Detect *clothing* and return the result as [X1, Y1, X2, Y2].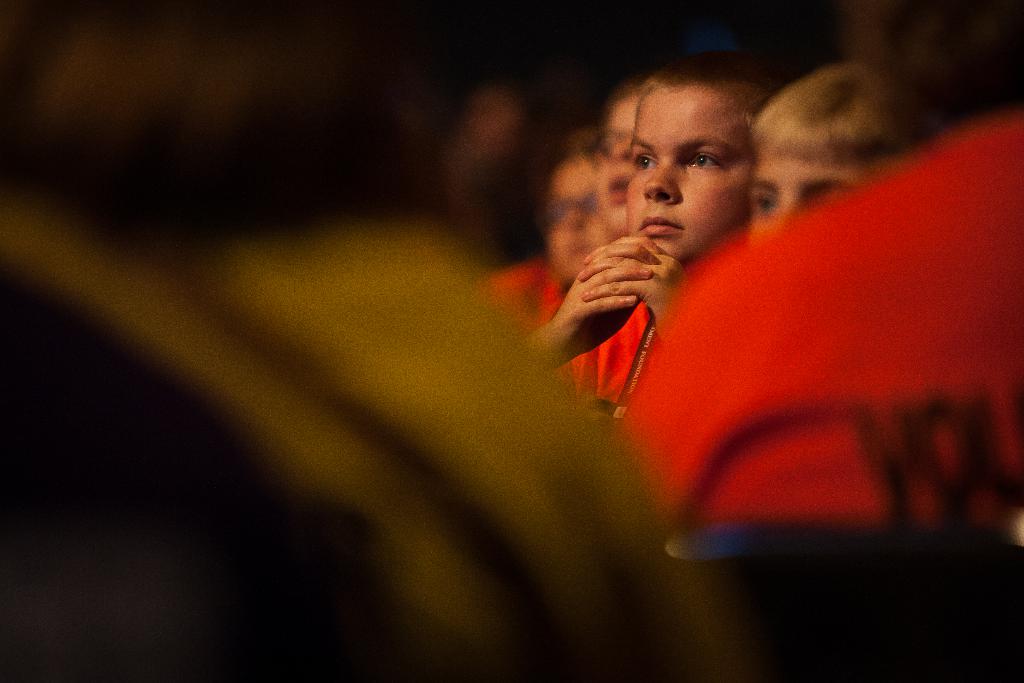
[477, 255, 564, 342].
